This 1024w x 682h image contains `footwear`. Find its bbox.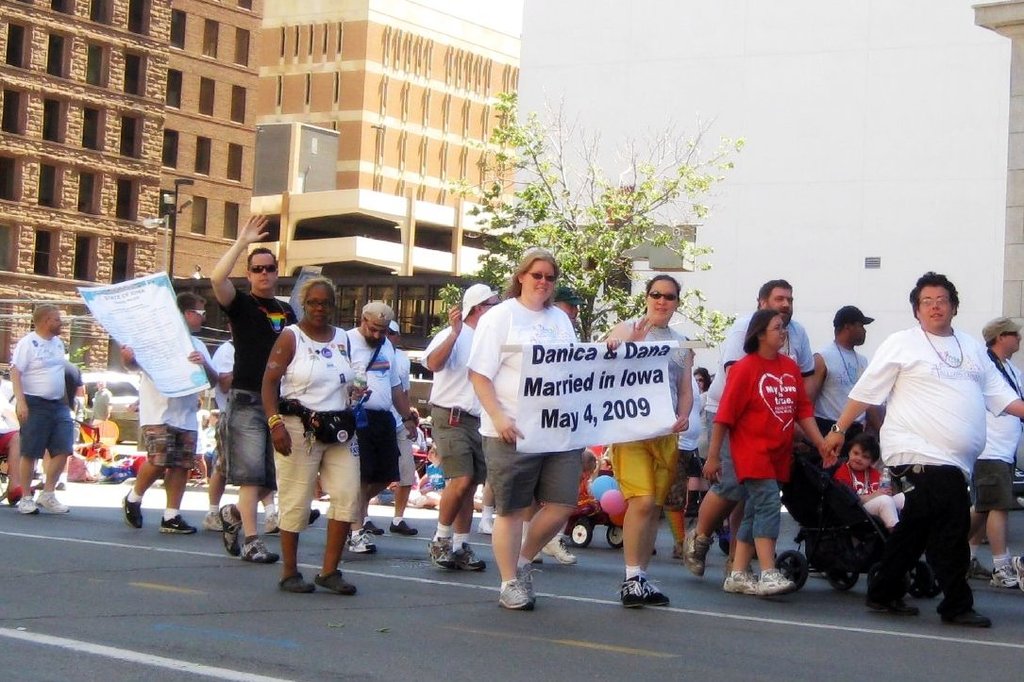
detection(202, 511, 225, 534).
